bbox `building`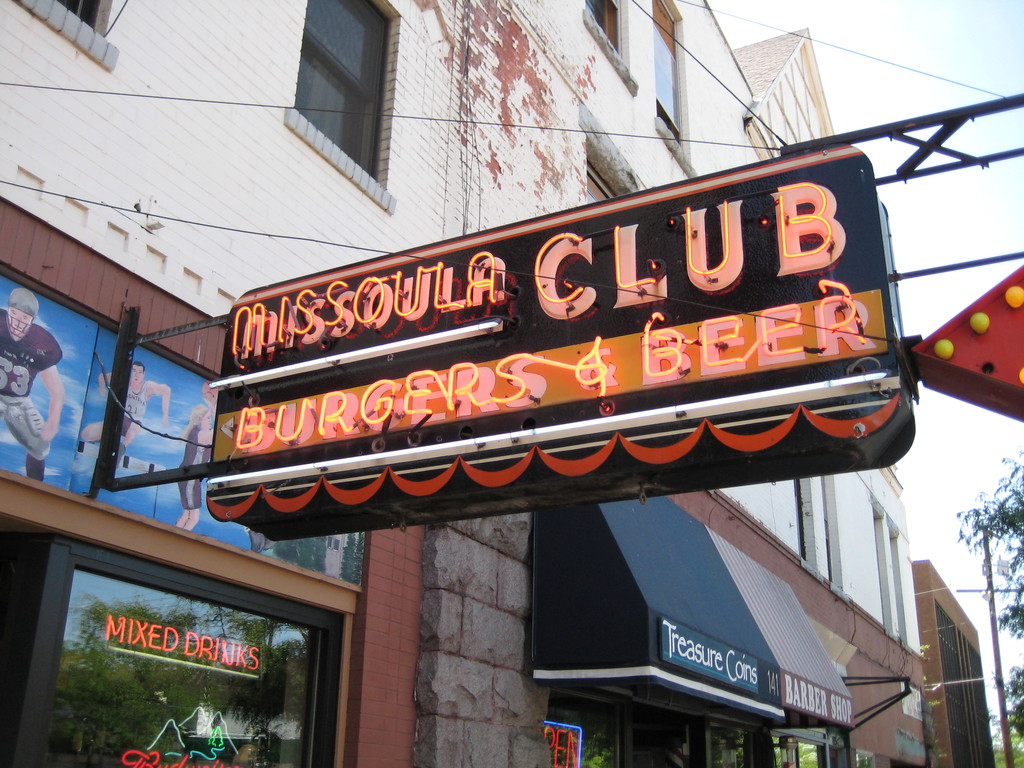
{"x1": 413, "y1": 0, "x2": 927, "y2": 767}
